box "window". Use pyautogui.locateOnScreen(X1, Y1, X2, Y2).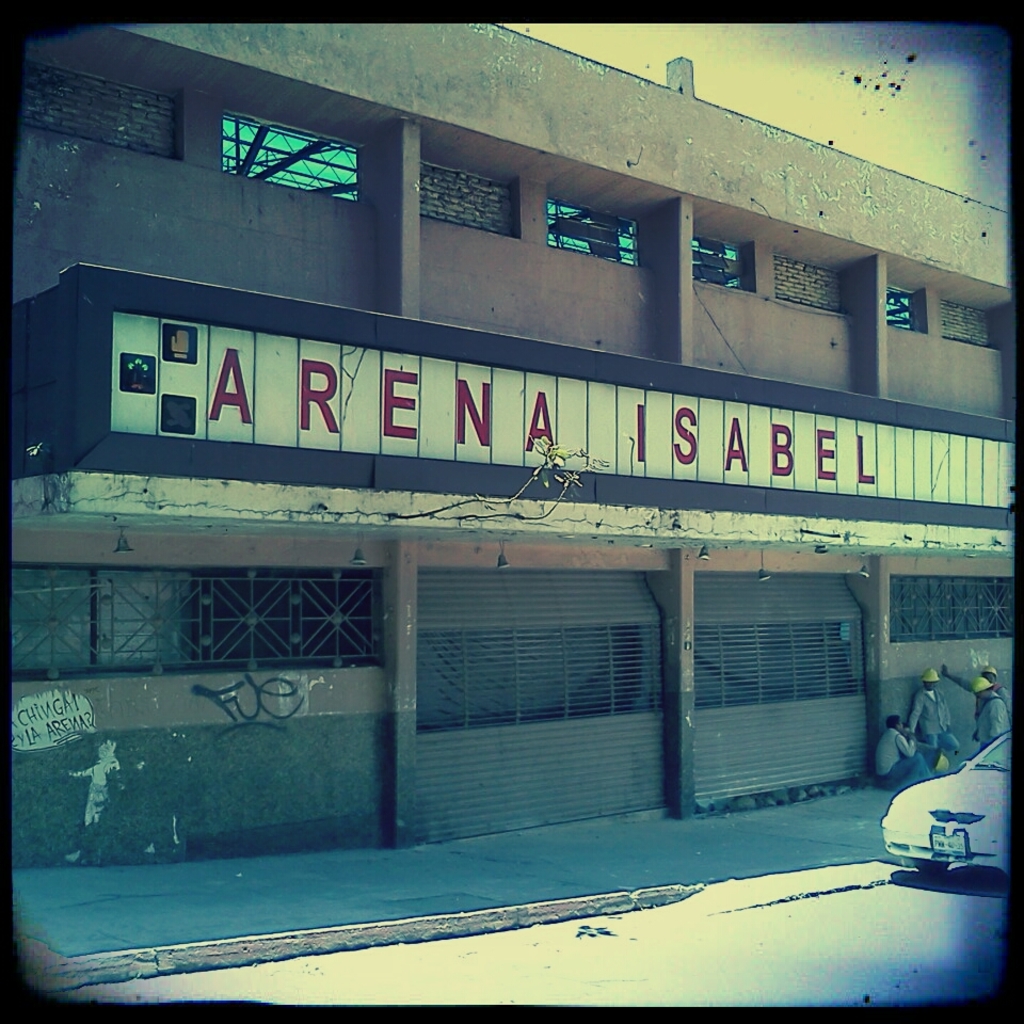
pyautogui.locateOnScreen(883, 288, 925, 329).
